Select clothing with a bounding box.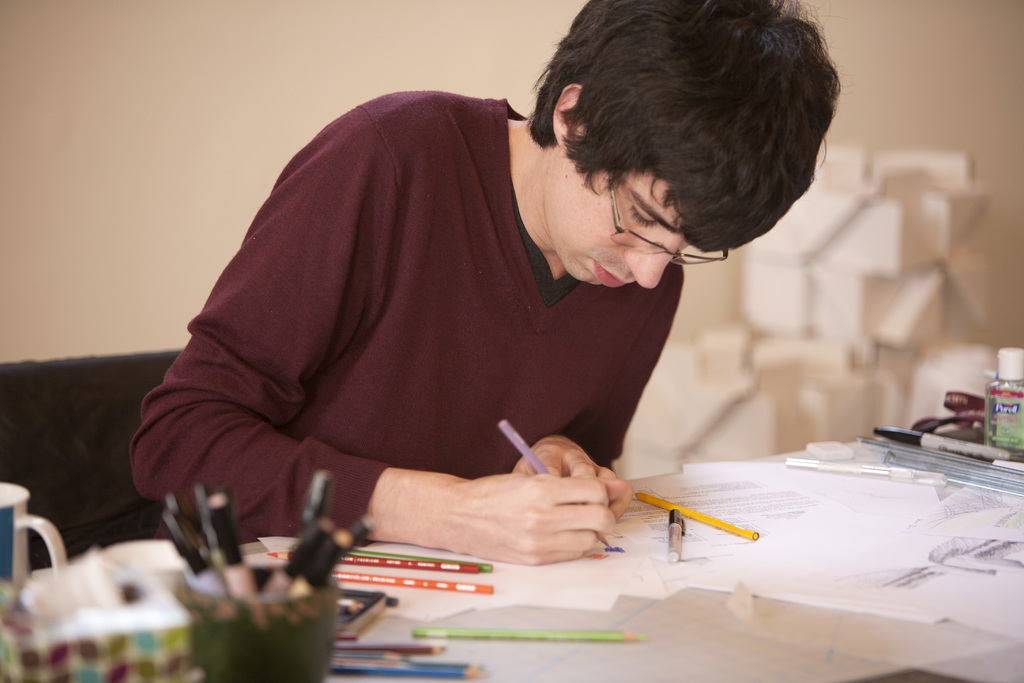
(left=129, top=88, right=687, bottom=554).
